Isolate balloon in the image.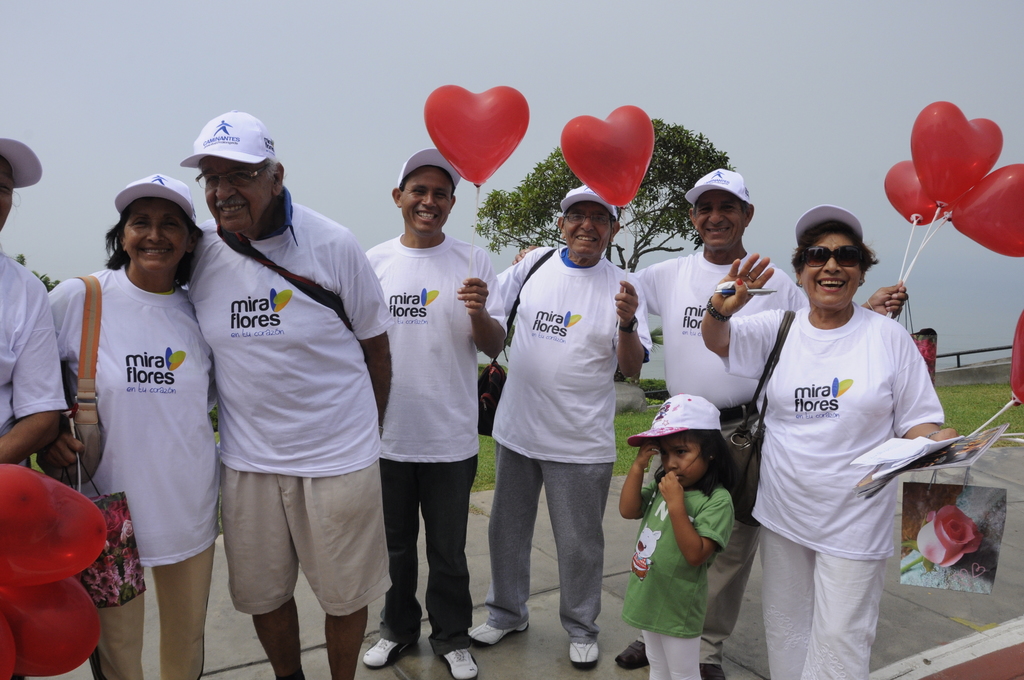
Isolated region: x1=911 y1=98 x2=1002 y2=207.
